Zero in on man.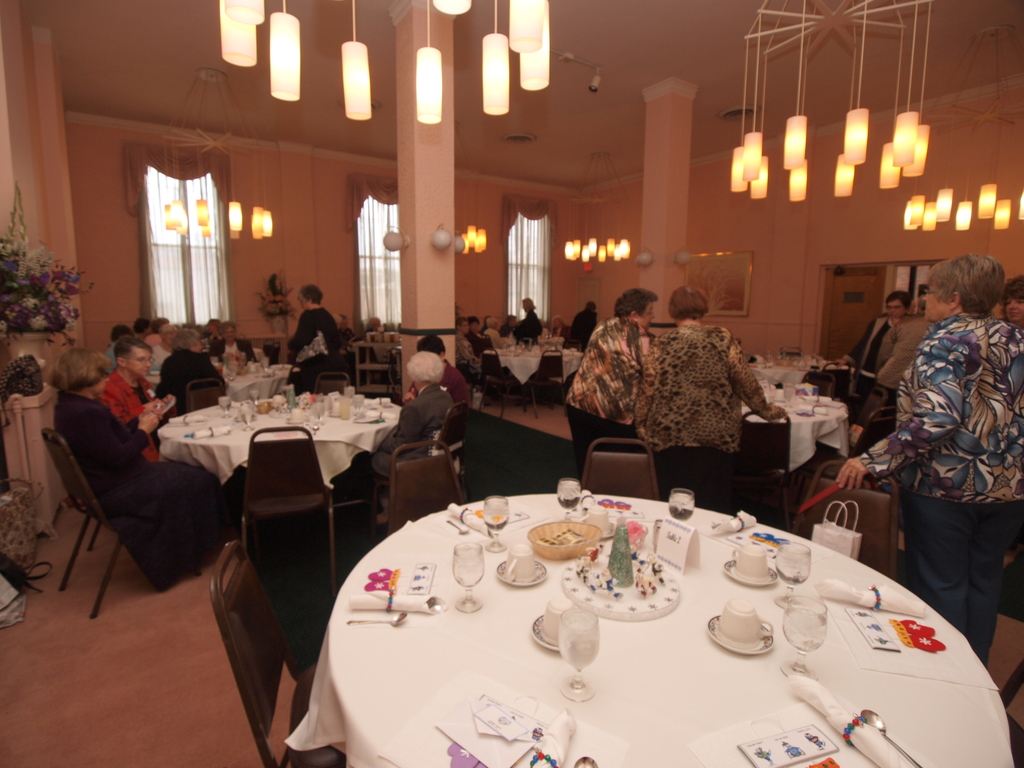
Zeroed in: (left=338, top=343, right=464, bottom=497).
